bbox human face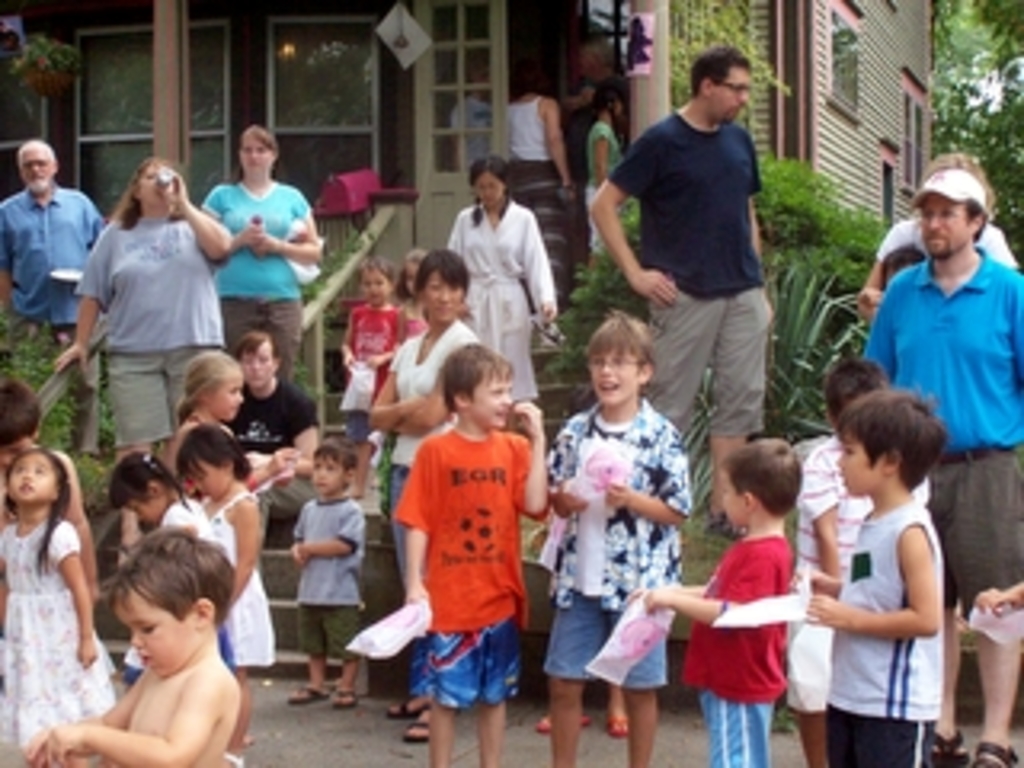
<region>912, 195, 973, 272</region>
